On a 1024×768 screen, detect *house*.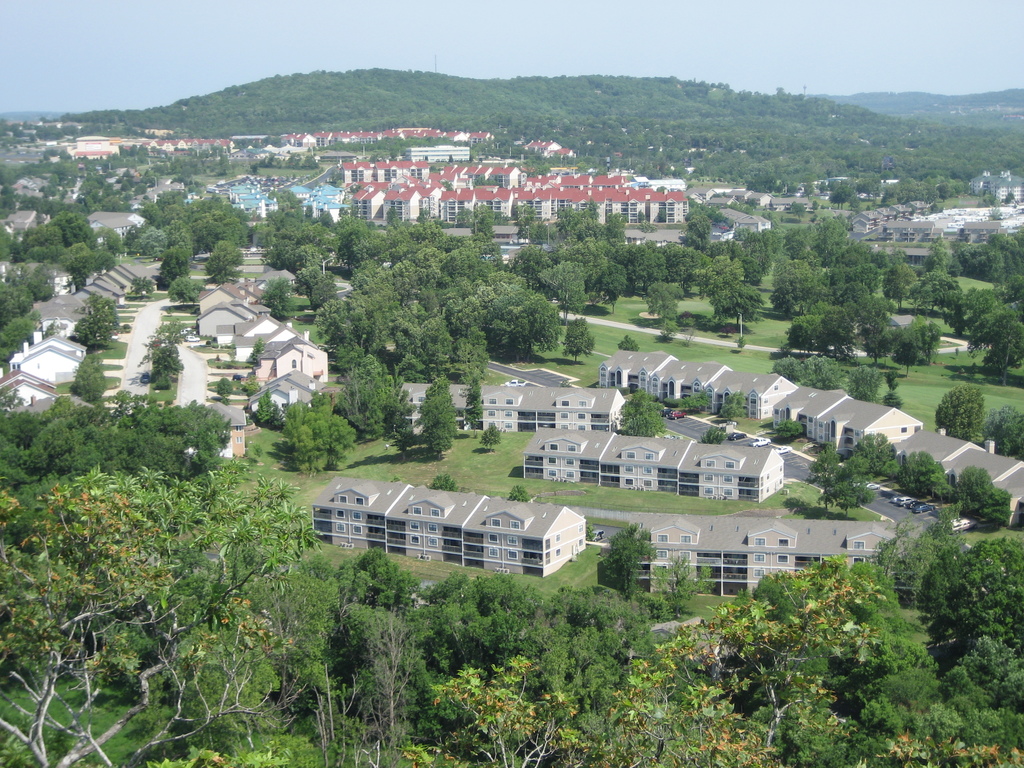
(0,202,62,237).
